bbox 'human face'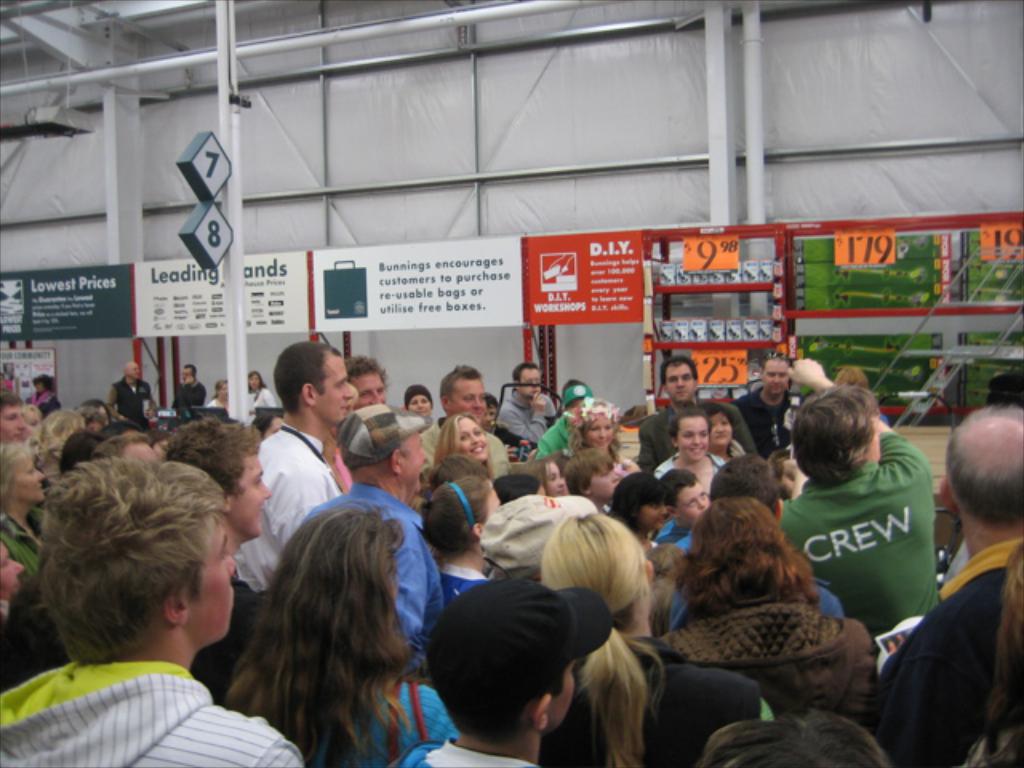
Rect(346, 368, 389, 406)
